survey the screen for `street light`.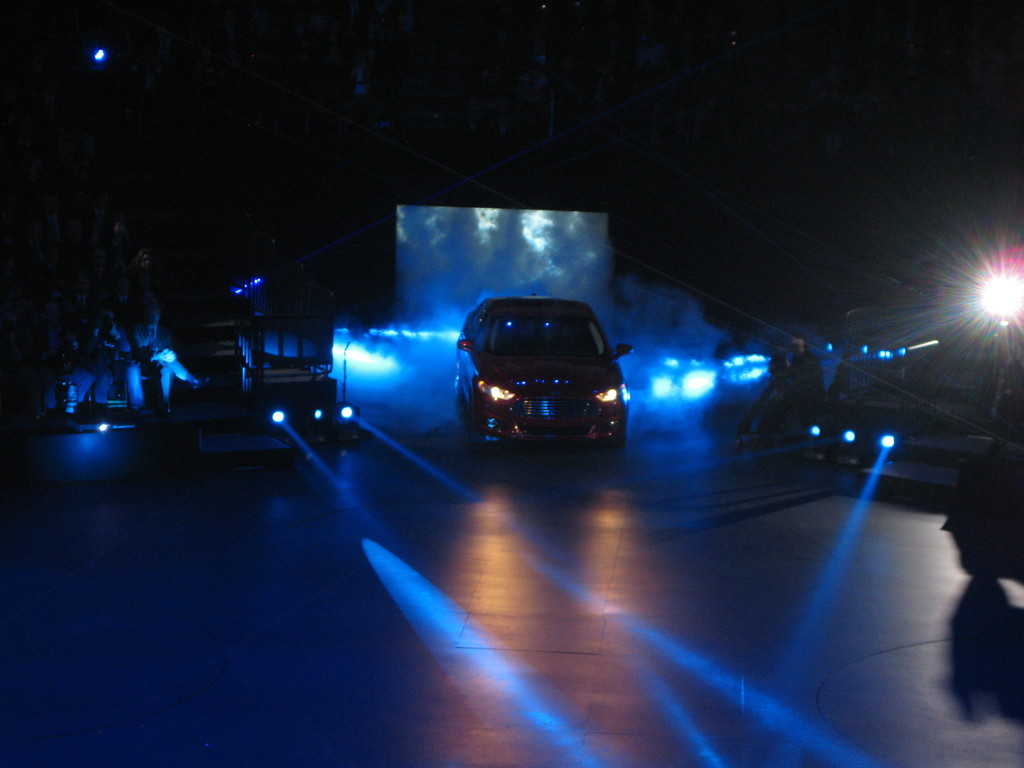
Survey found: bbox=[956, 249, 1023, 335].
